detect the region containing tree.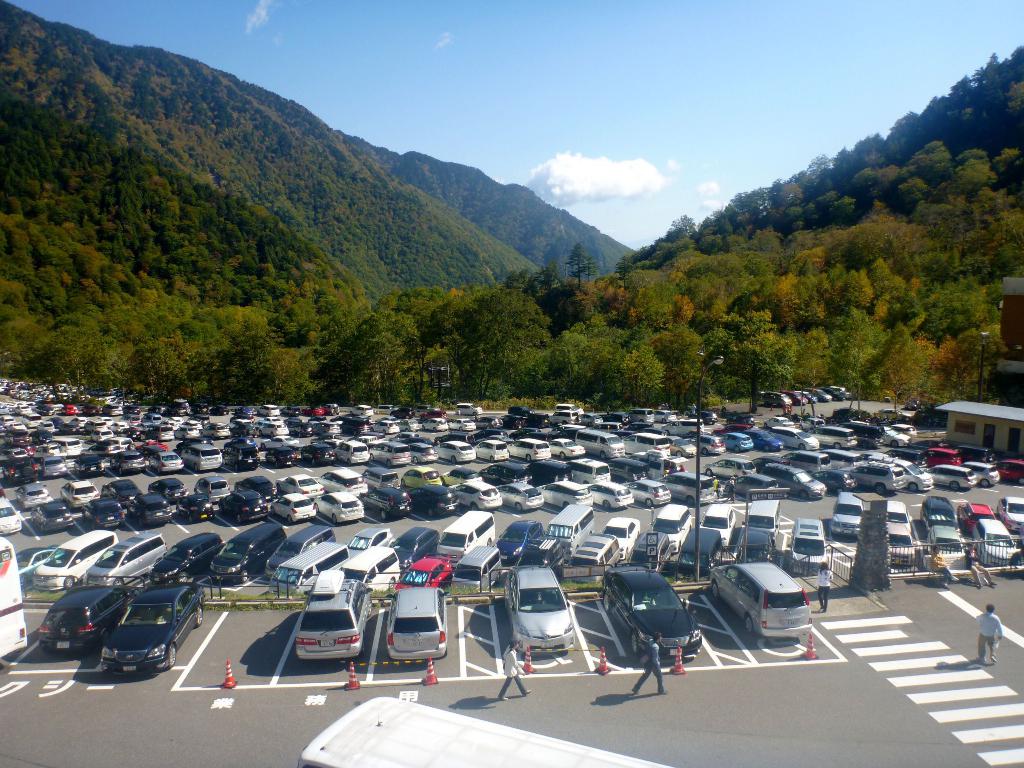
bbox=(246, 350, 312, 411).
